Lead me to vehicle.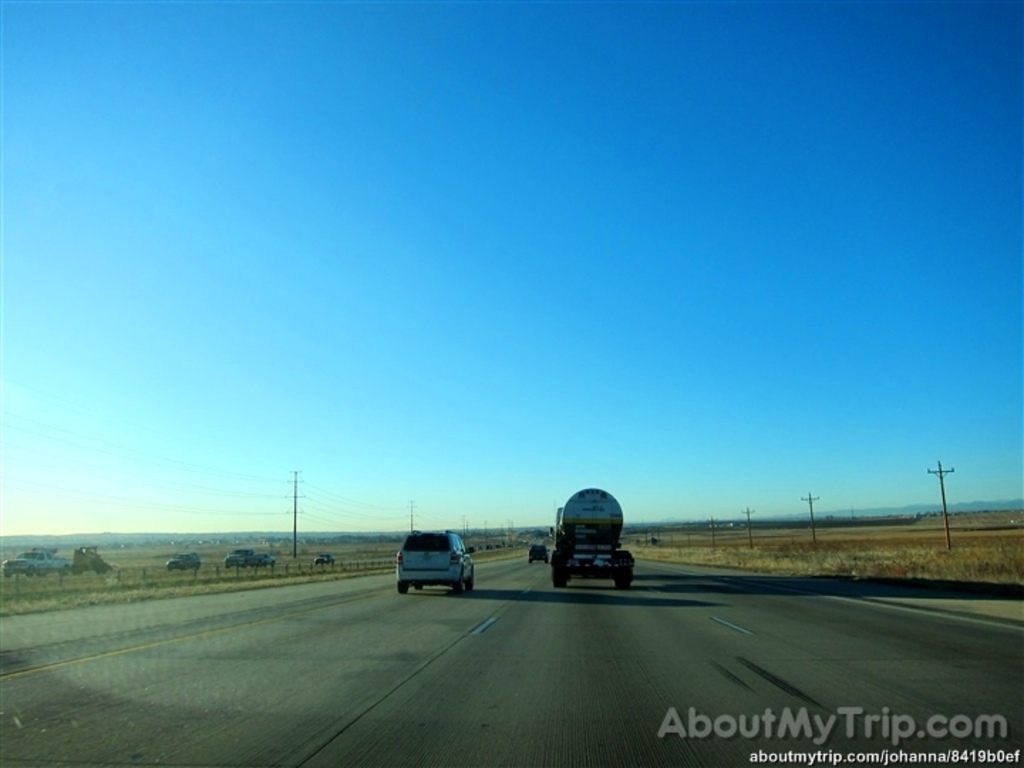
Lead to [165,549,201,572].
